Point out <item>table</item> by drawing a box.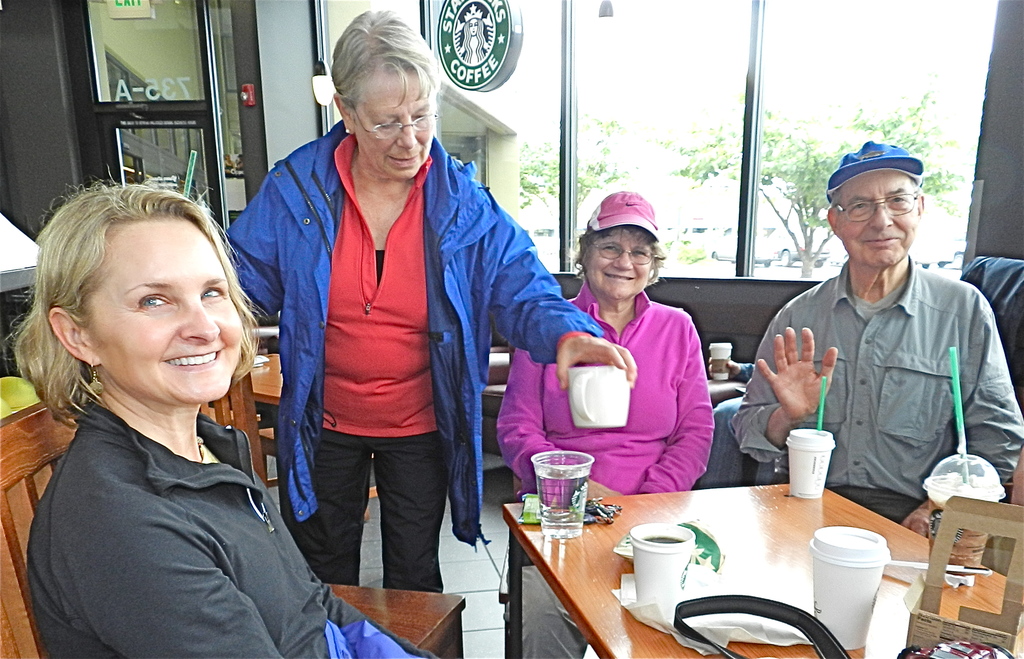
bbox=[462, 464, 976, 655].
